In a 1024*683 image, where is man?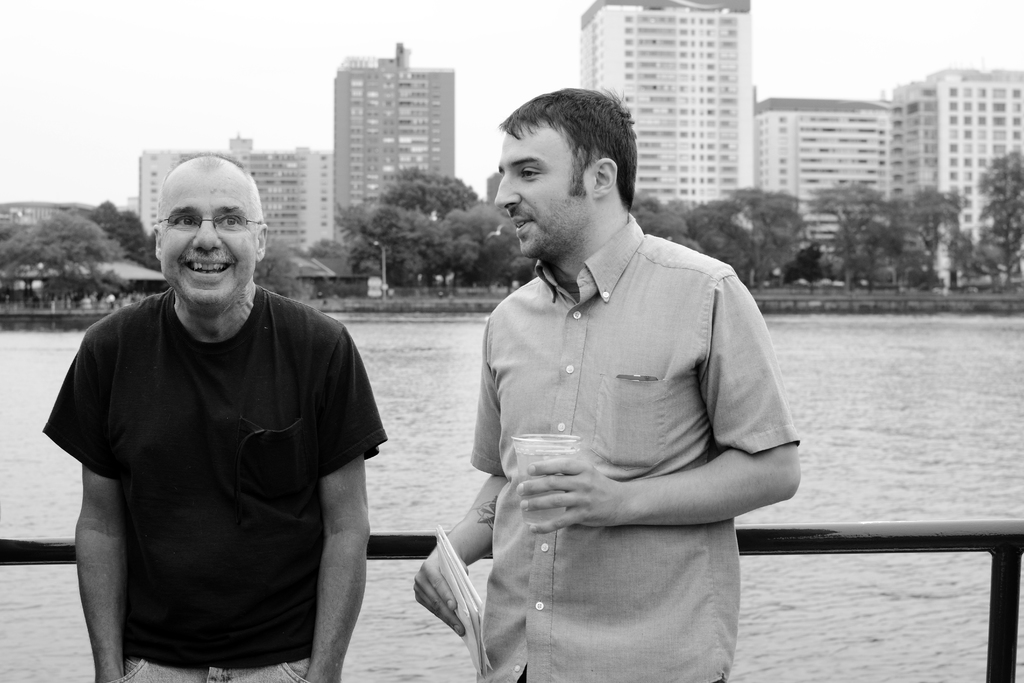
(left=406, top=90, right=796, bottom=682).
